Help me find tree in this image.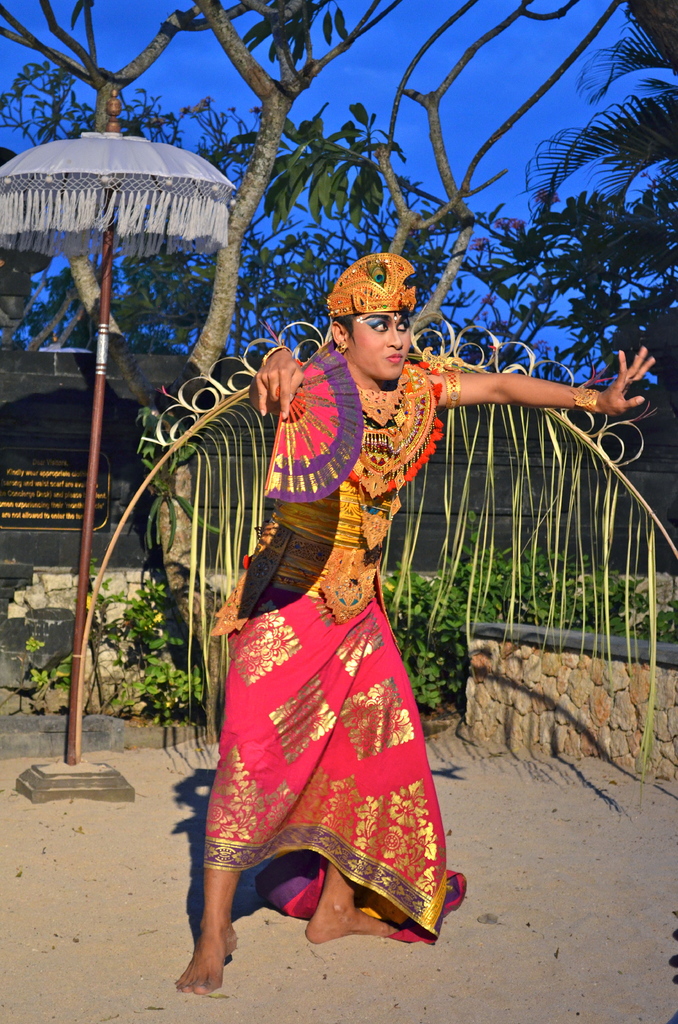
Found it: <bbox>483, 0, 677, 529</bbox>.
